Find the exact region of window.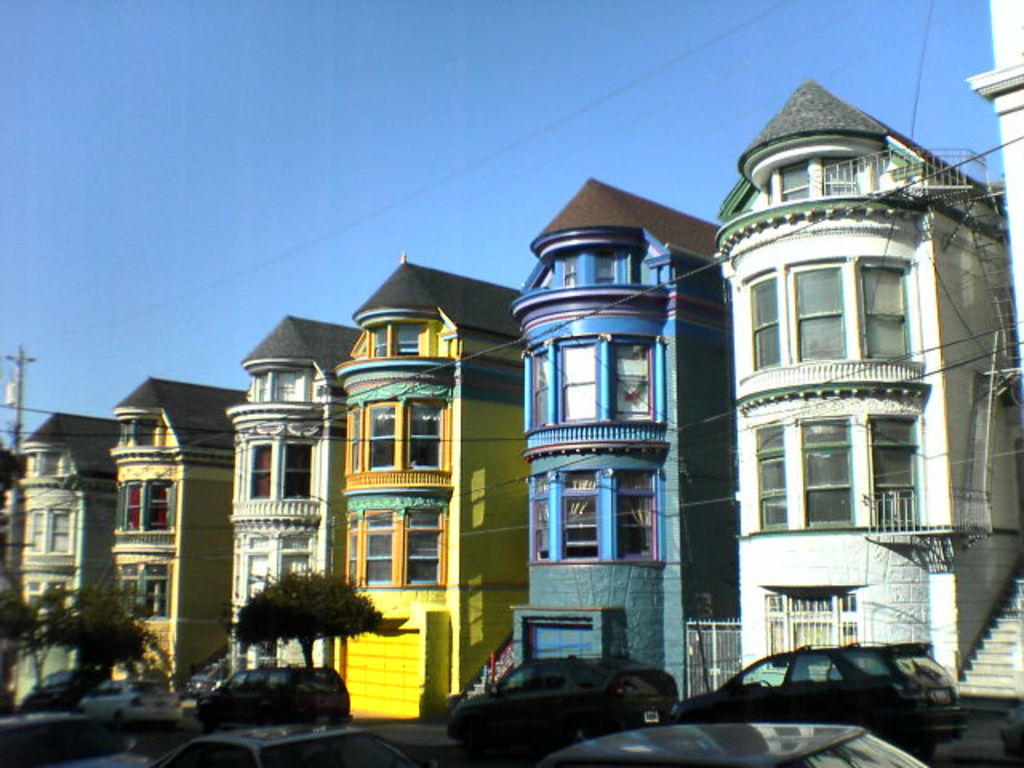
Exact region: pyautogui.locateOnScreen(742, 275, 776, 368).
